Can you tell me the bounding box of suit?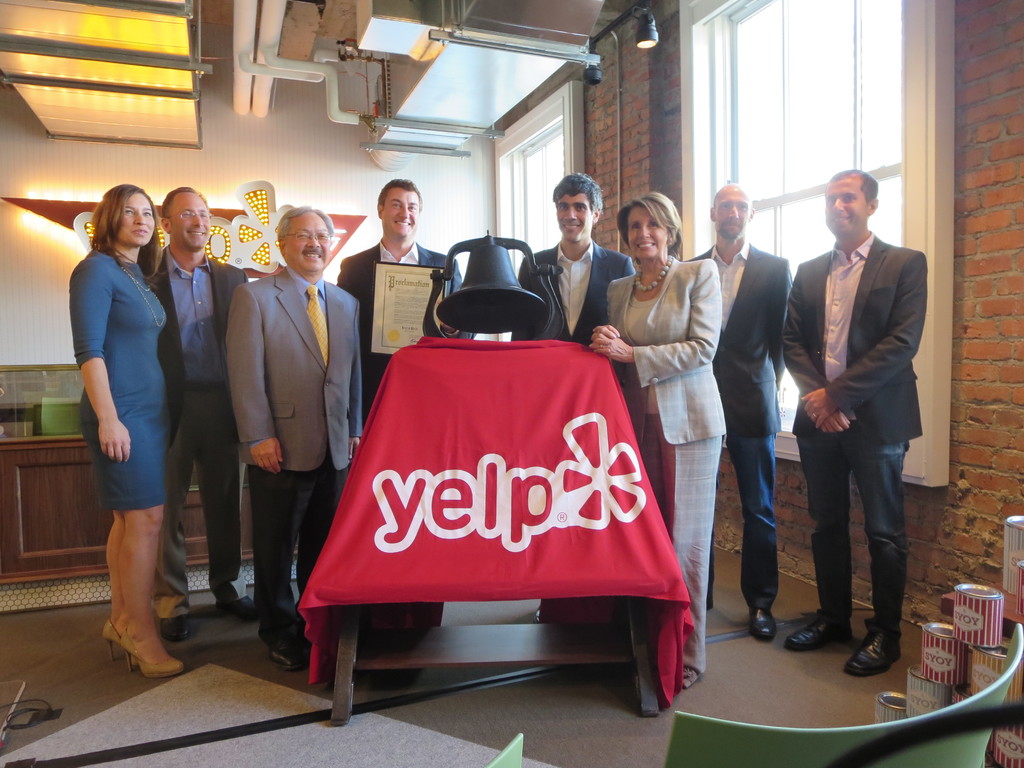
[left=223, top=266, right=361, bottom=645].
